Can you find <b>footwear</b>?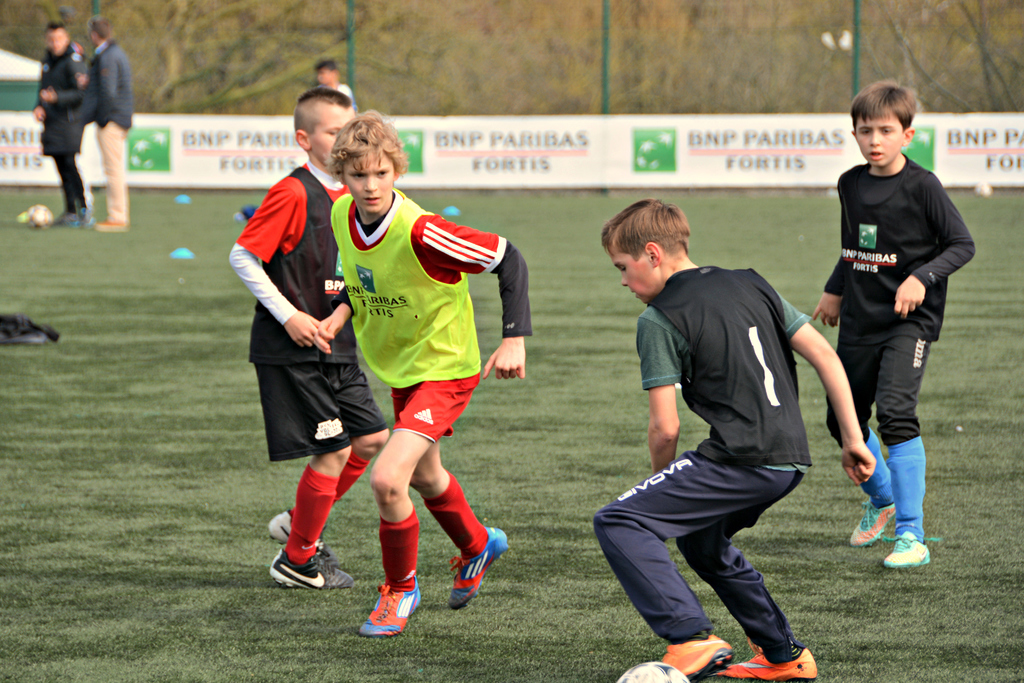
Yes, bounding box: 659, 629, 736, 682.
